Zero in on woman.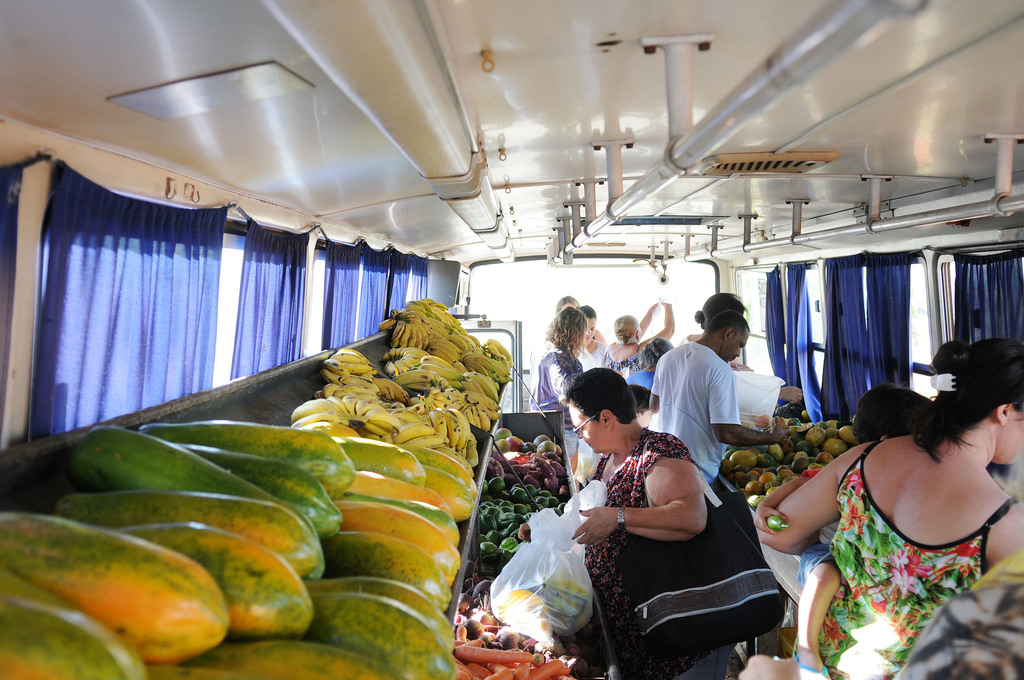
Zeroed in: crop(514, 368, 739, 679).
